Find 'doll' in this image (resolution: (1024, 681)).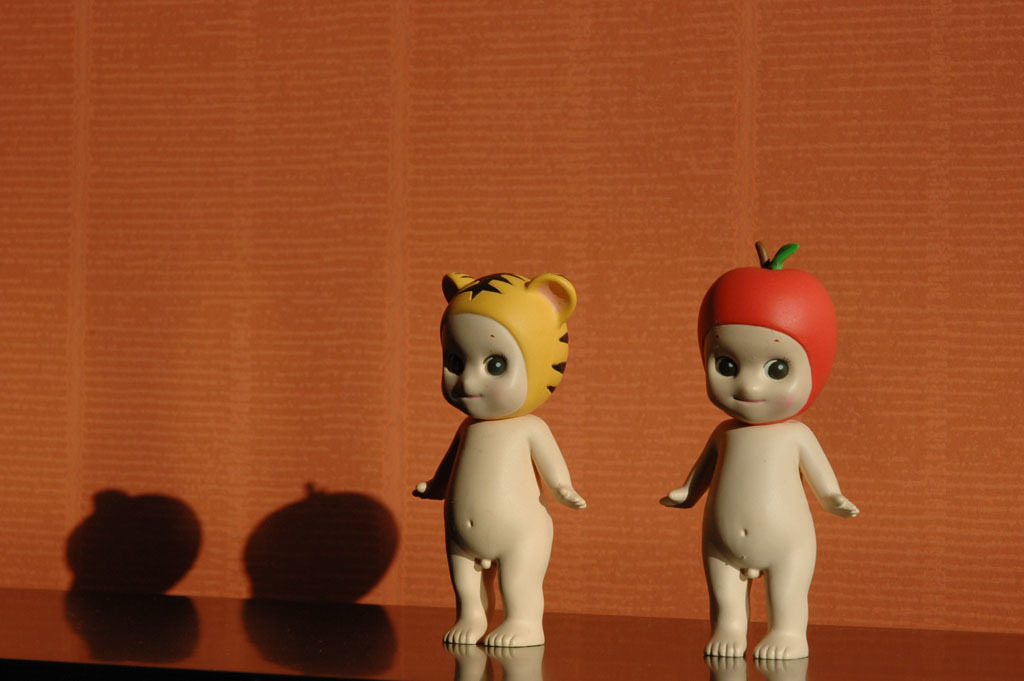
(421,266,594,652).
